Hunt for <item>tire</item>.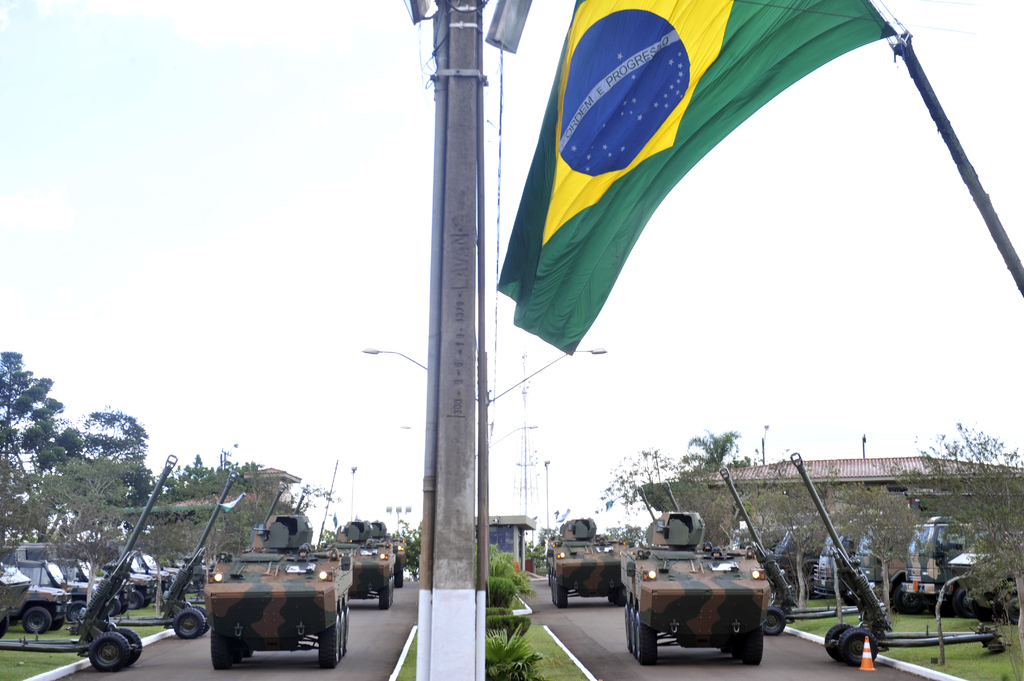
Hunted down at bbox(106, 598, 118, 616).
